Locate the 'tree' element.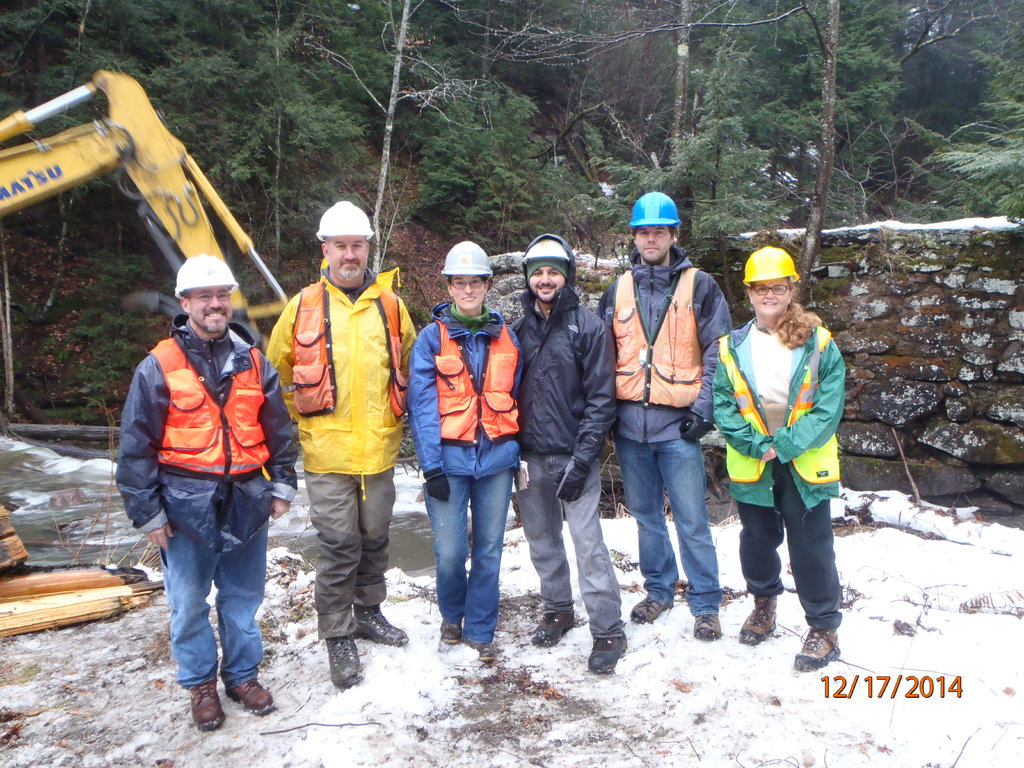
Element bbox: 783 0 867 323.
